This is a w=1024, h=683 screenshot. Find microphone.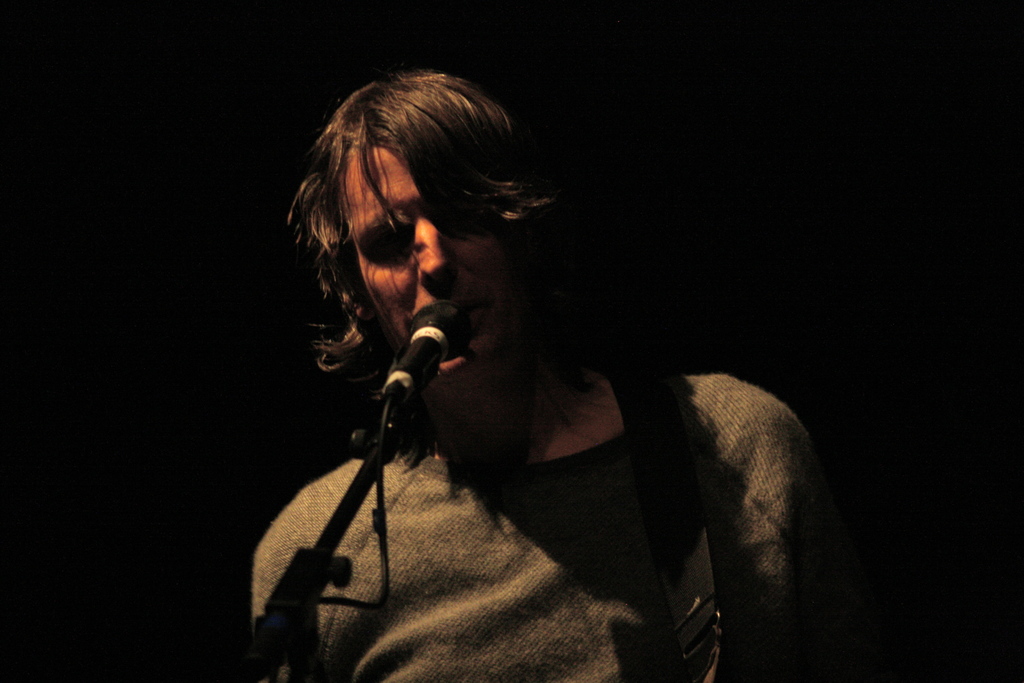
Bounding box: left=374, top=320, right=468, bottom=393.
